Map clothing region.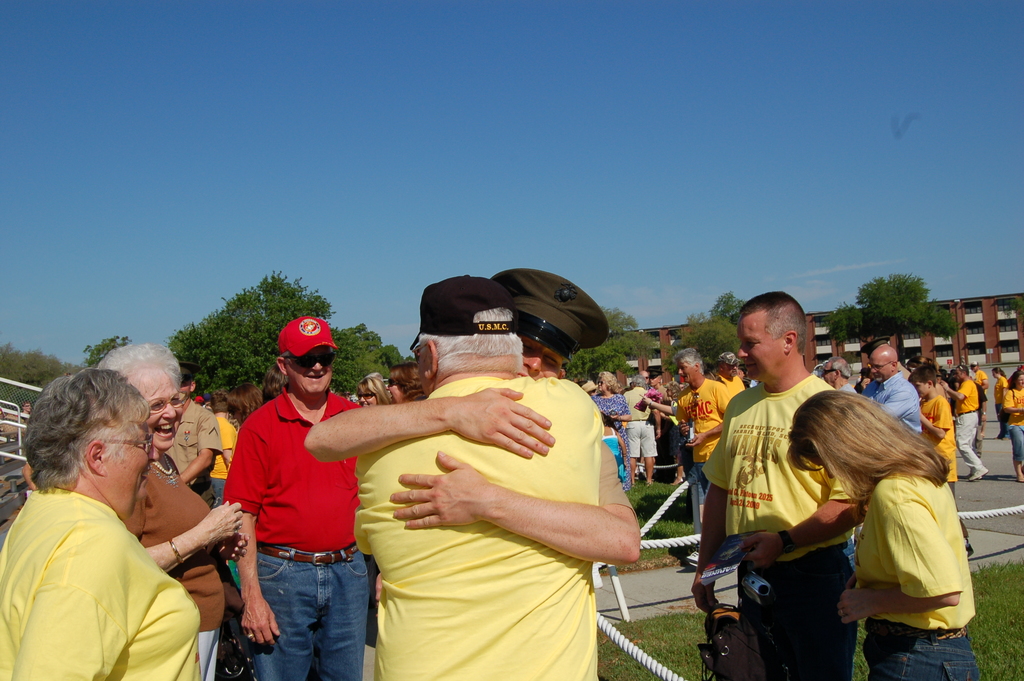
Mapped to (left=351, top=373, right=600, bottom=680).
